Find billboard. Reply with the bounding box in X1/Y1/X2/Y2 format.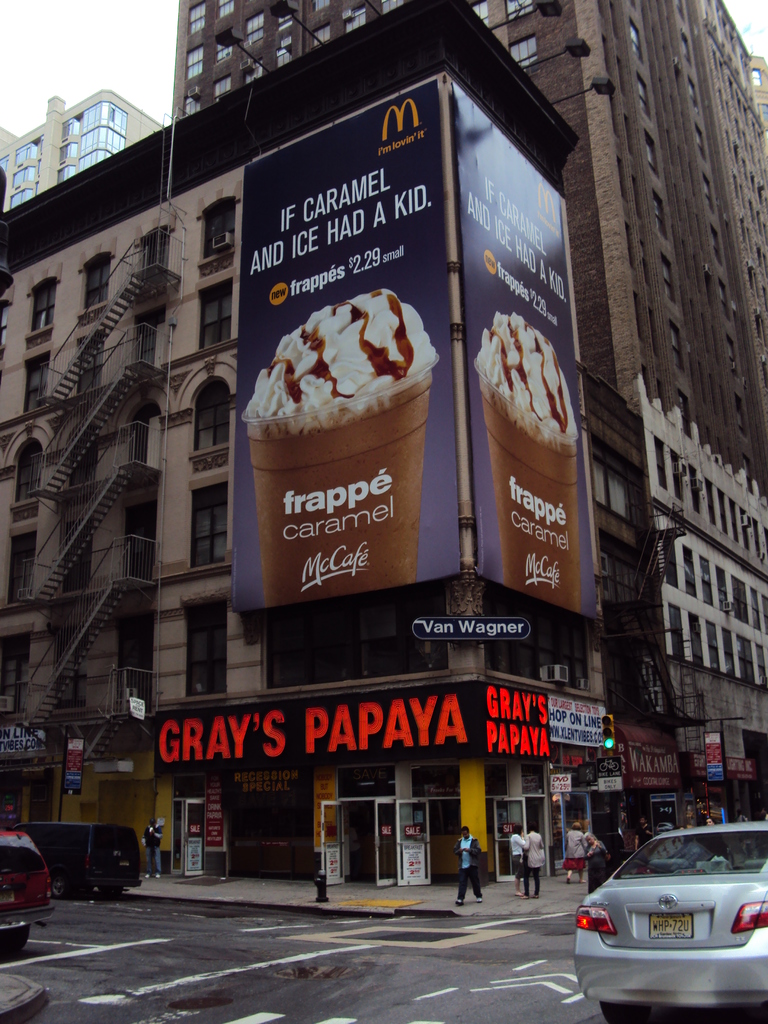
549/694/611/752.
